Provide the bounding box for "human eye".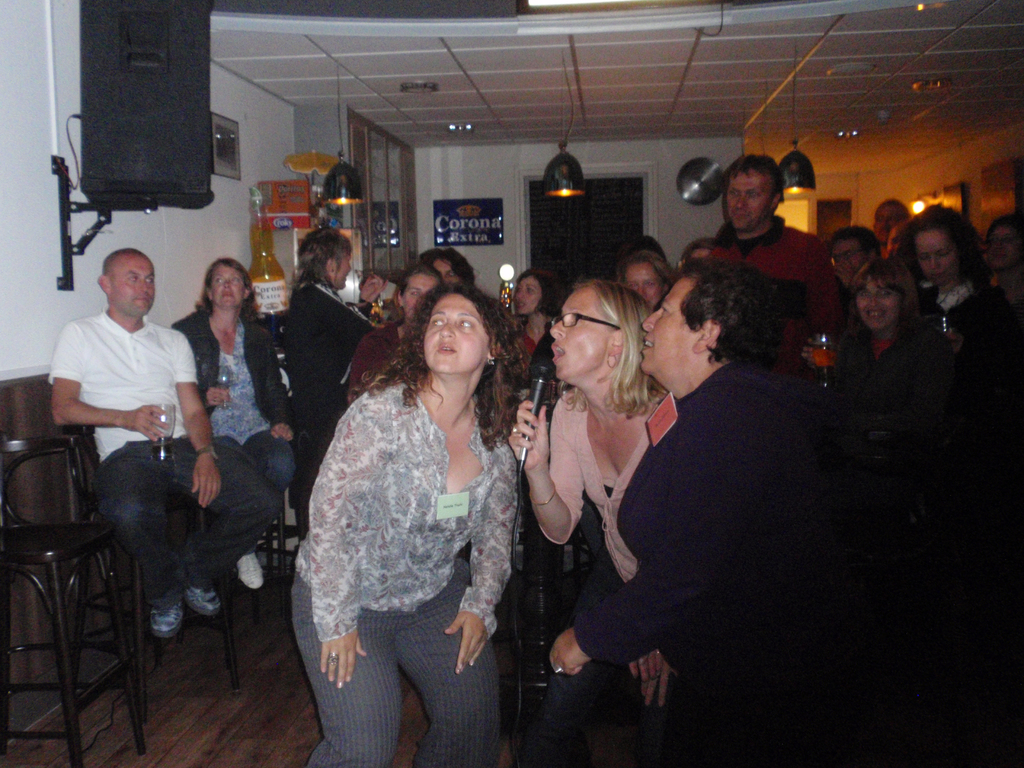
(left=731, top=189, right=739, bottom=197).
